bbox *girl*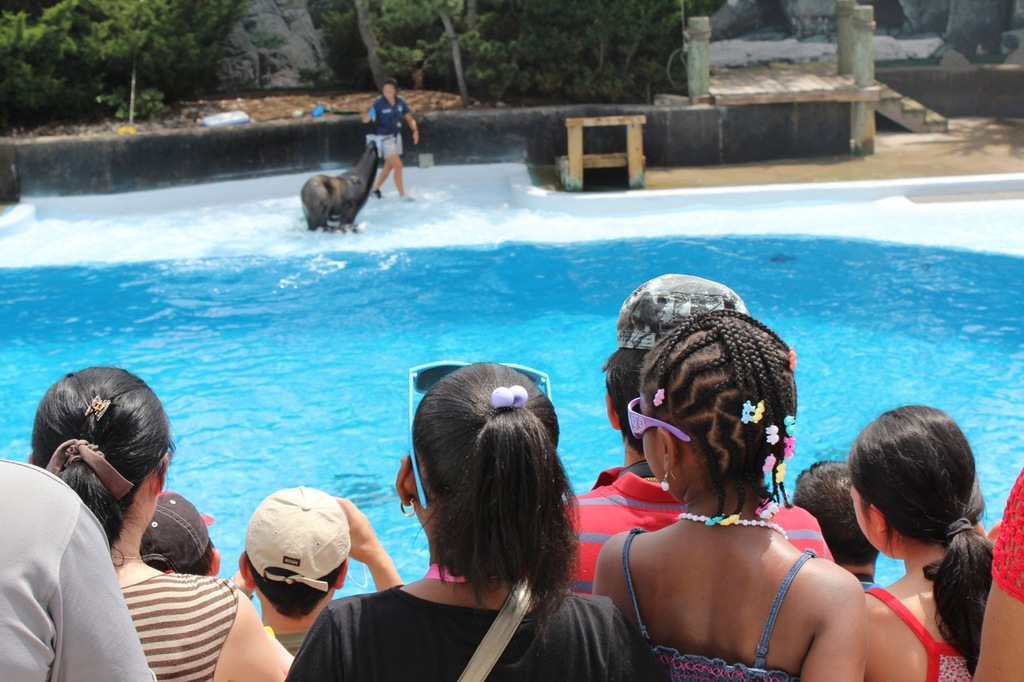
<box>285,357,653,681</box>
